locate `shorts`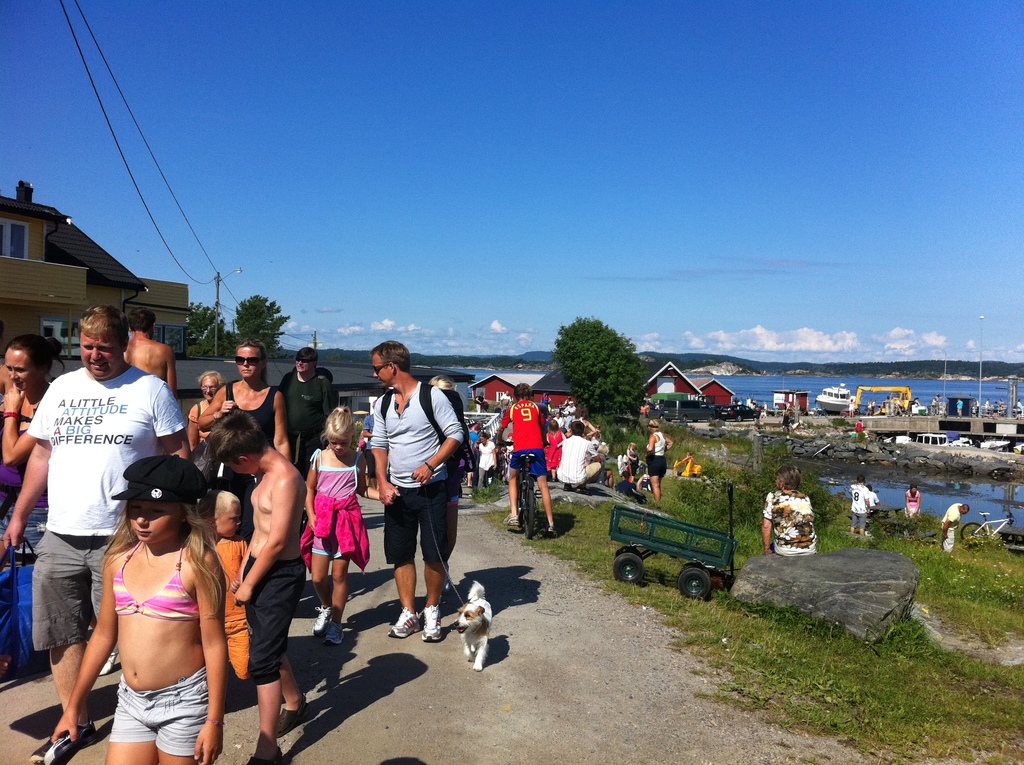
region(112, 665, 205, 757)
